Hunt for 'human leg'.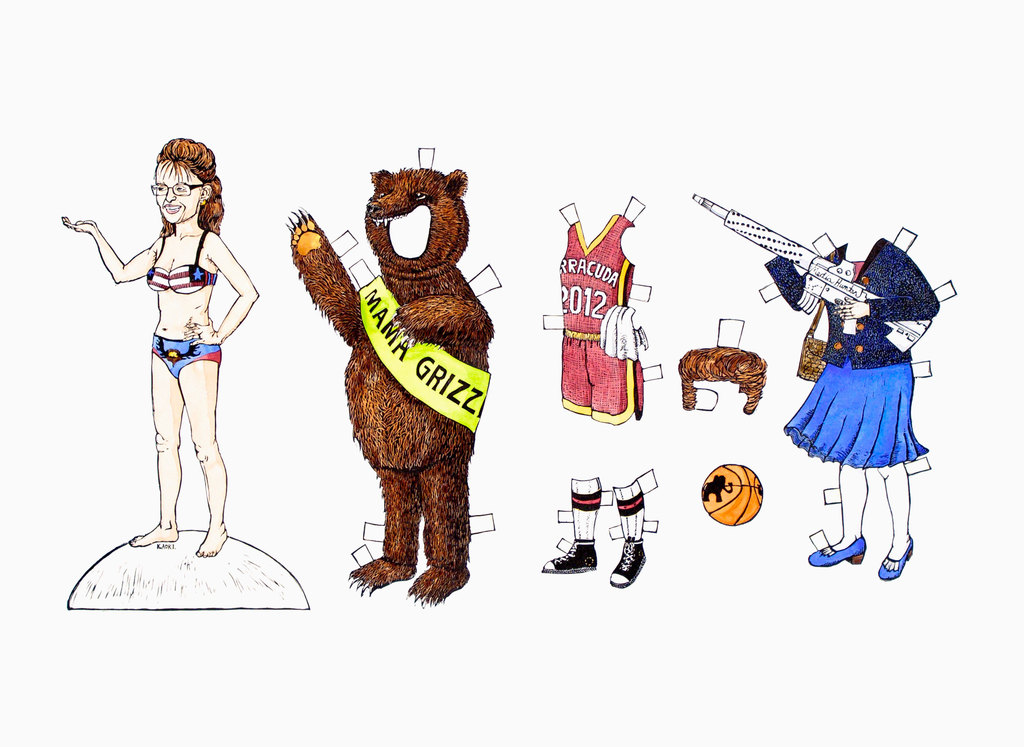
Hunted down at [810, 461, 867, 565].
